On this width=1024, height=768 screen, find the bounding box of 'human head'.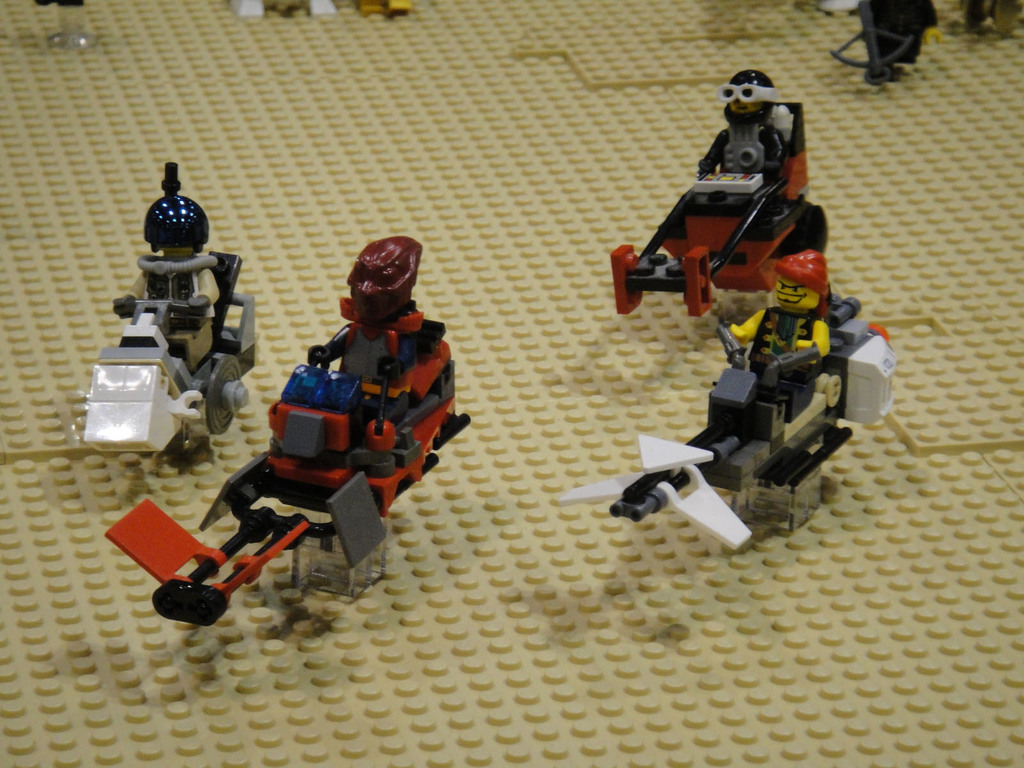
Bounding box: [772,252,834,314].
